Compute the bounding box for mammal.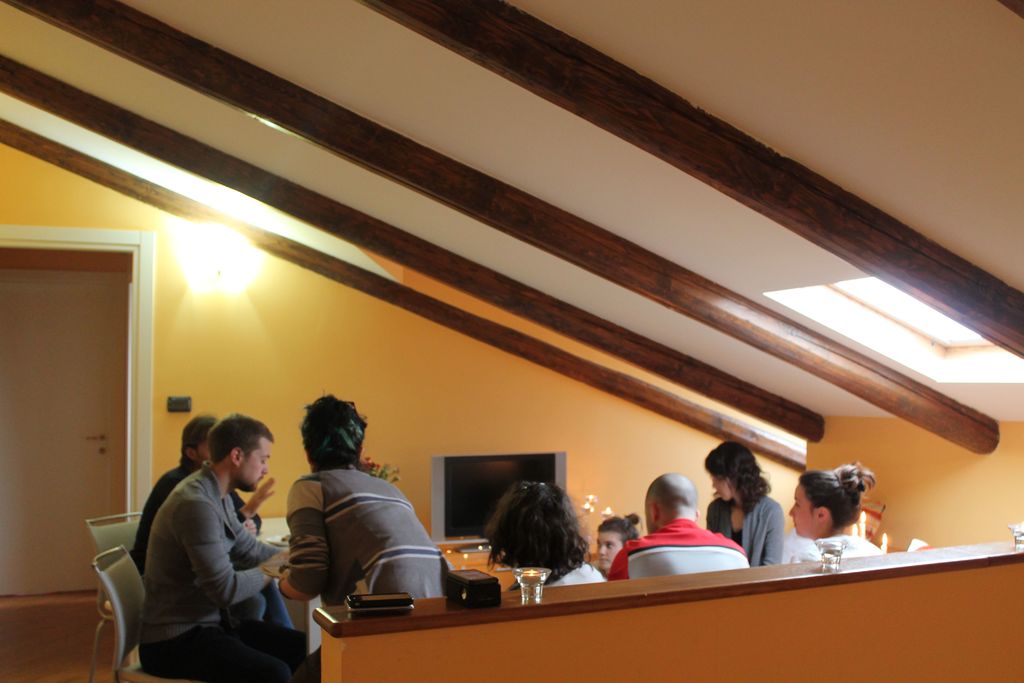
(274, 388, 456, 682).
